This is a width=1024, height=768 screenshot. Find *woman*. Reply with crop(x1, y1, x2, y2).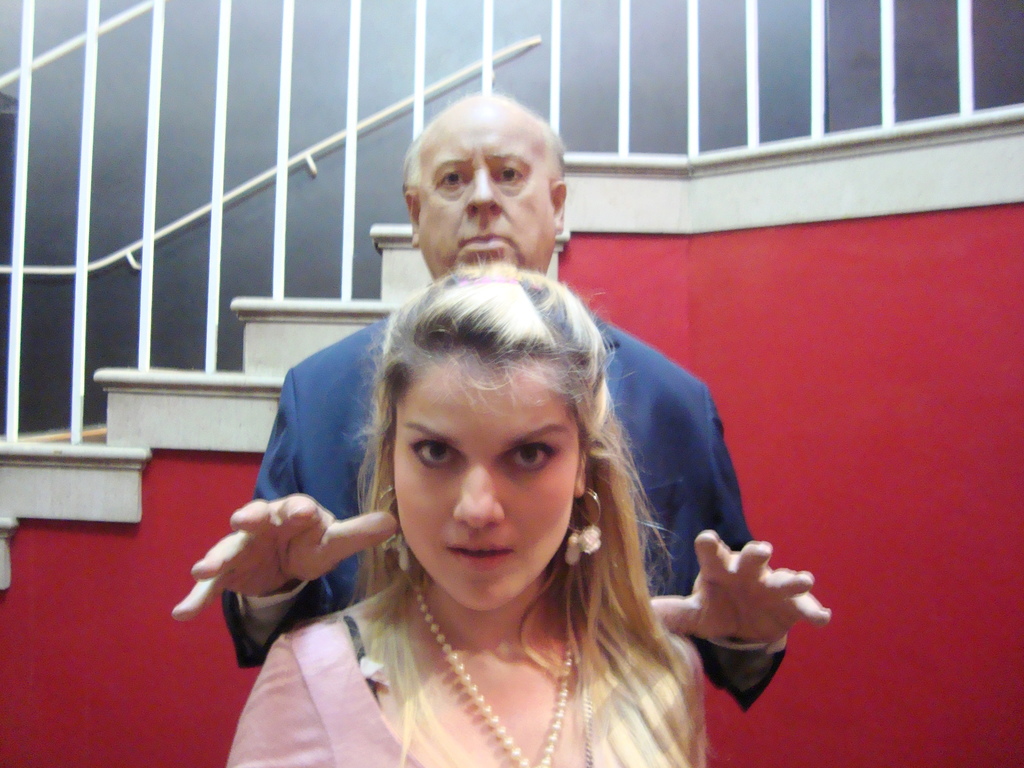
crop(221, 232, 749, 767).
